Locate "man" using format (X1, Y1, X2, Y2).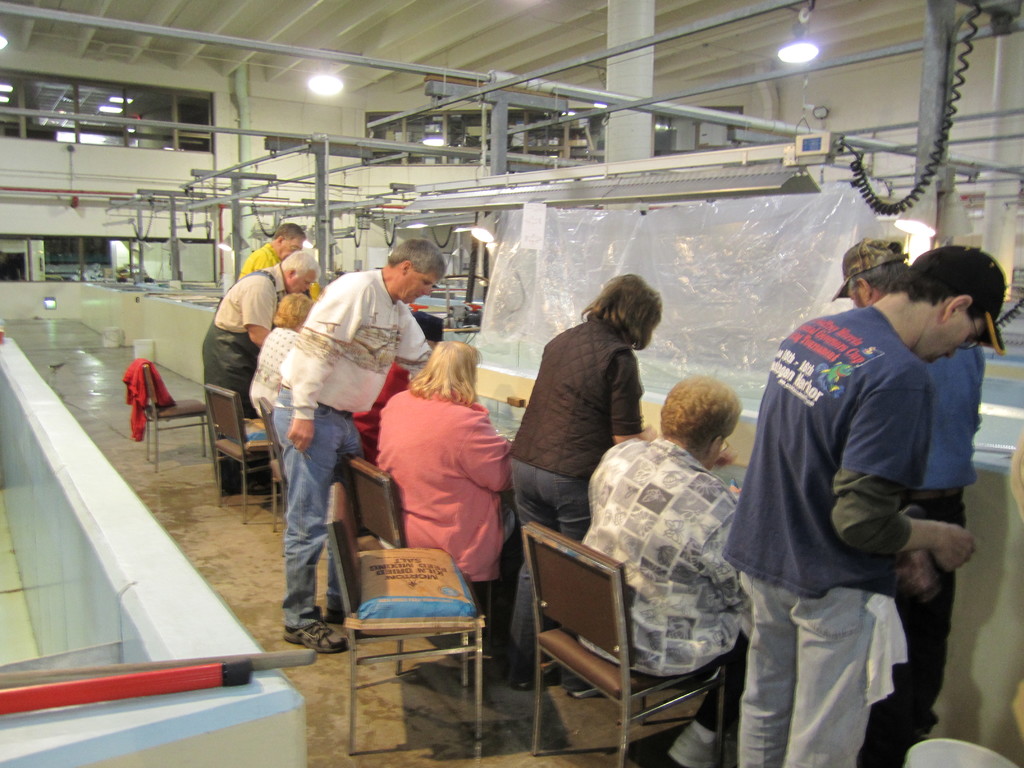
(189, 242, 310, 469).
